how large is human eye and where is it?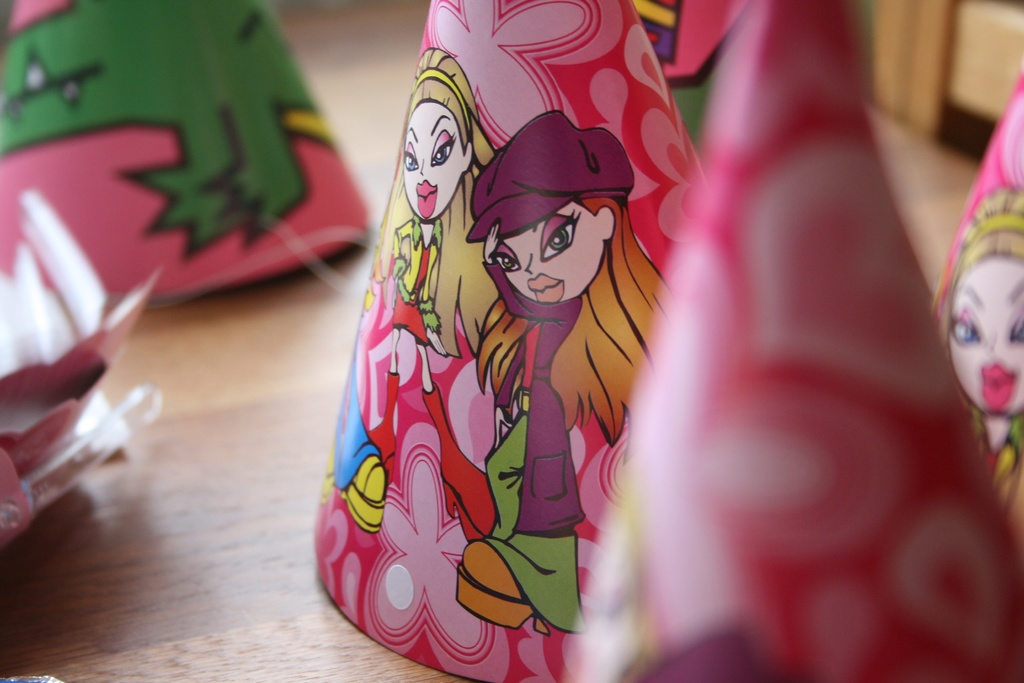
Bounding box: {"x1": 399, "y1": 150, "x2": 418, "y2": 169}.
